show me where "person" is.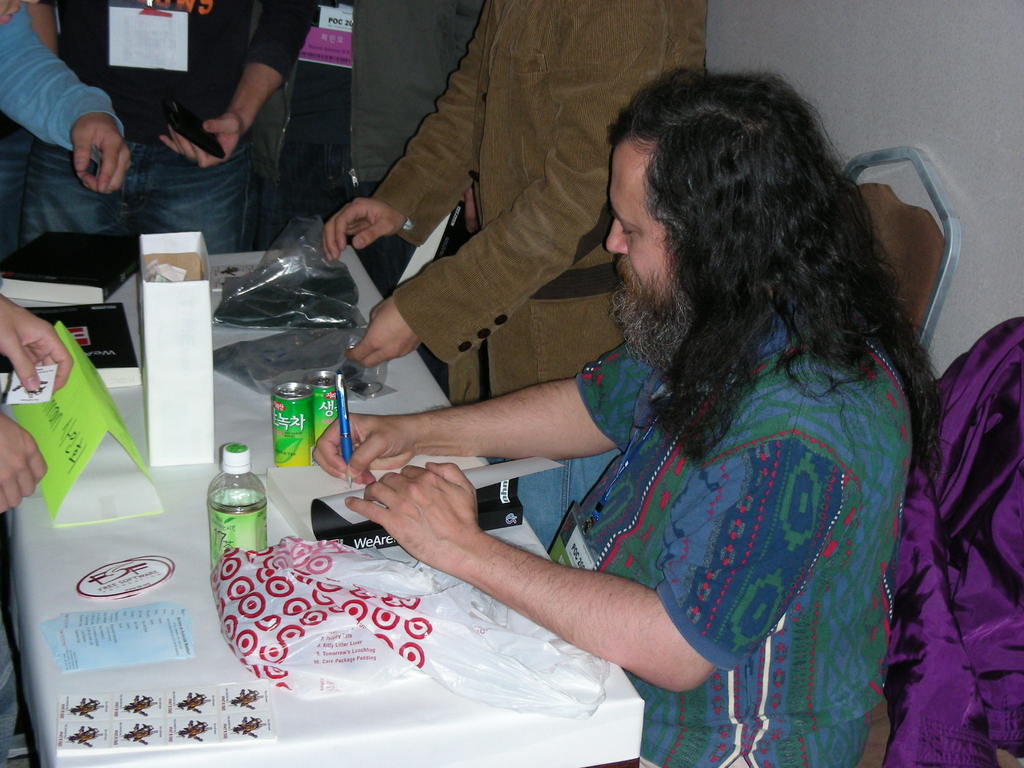
"person" is at x1=0 y1=294 x2=76 y2=767.
